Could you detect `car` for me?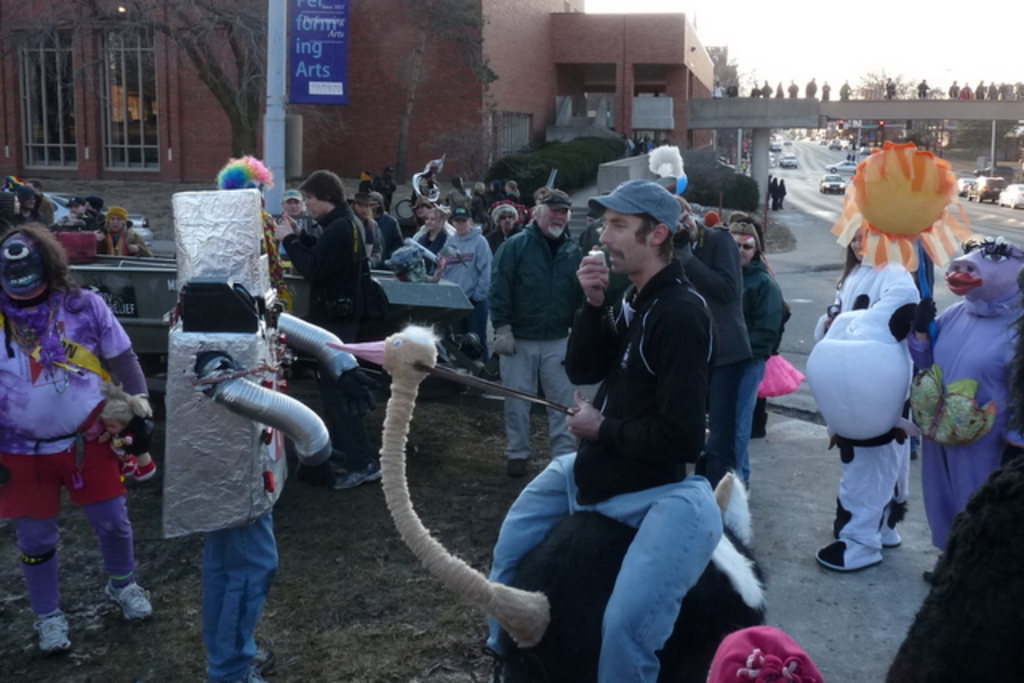
Detection result: [x1=963, y1=176, x2=1005, y2=203].
